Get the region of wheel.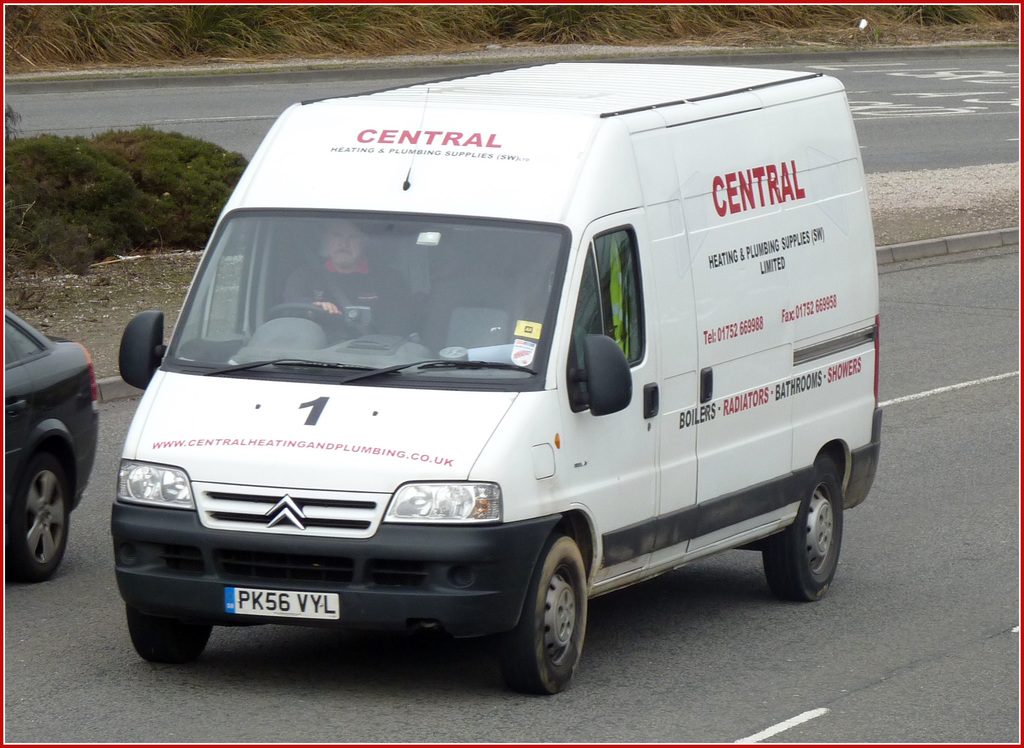
[x1=122, y1=604, x2=211, y2=665].
